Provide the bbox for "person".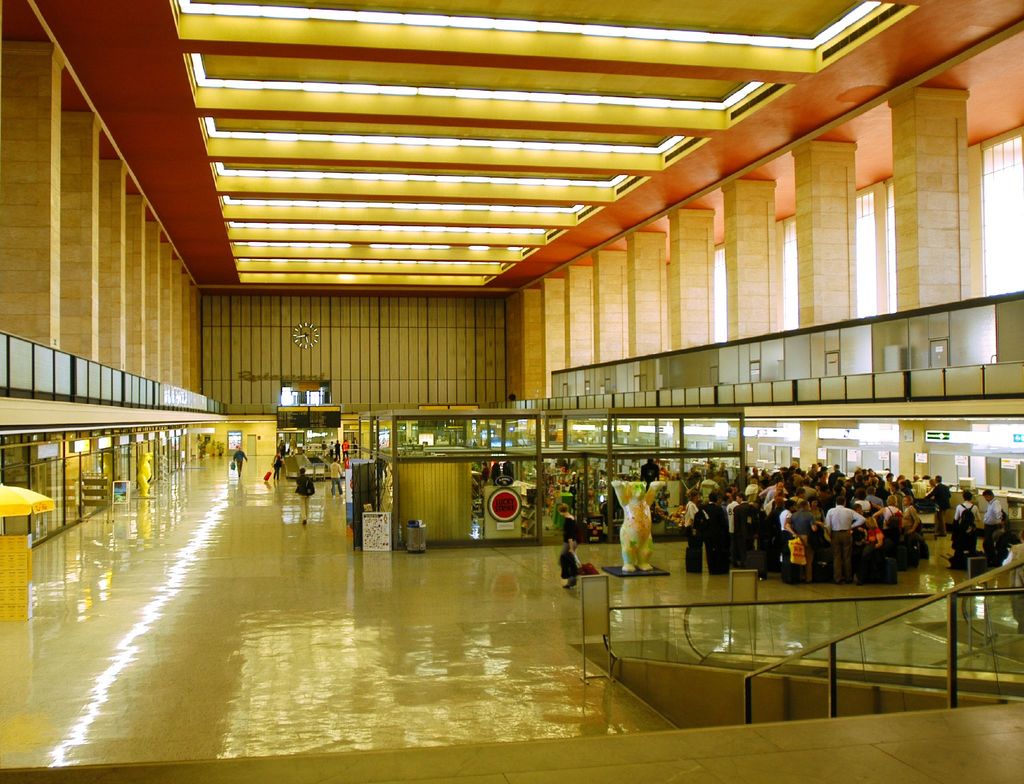
(x1=325, y1=440, x2=333, y2=462).
